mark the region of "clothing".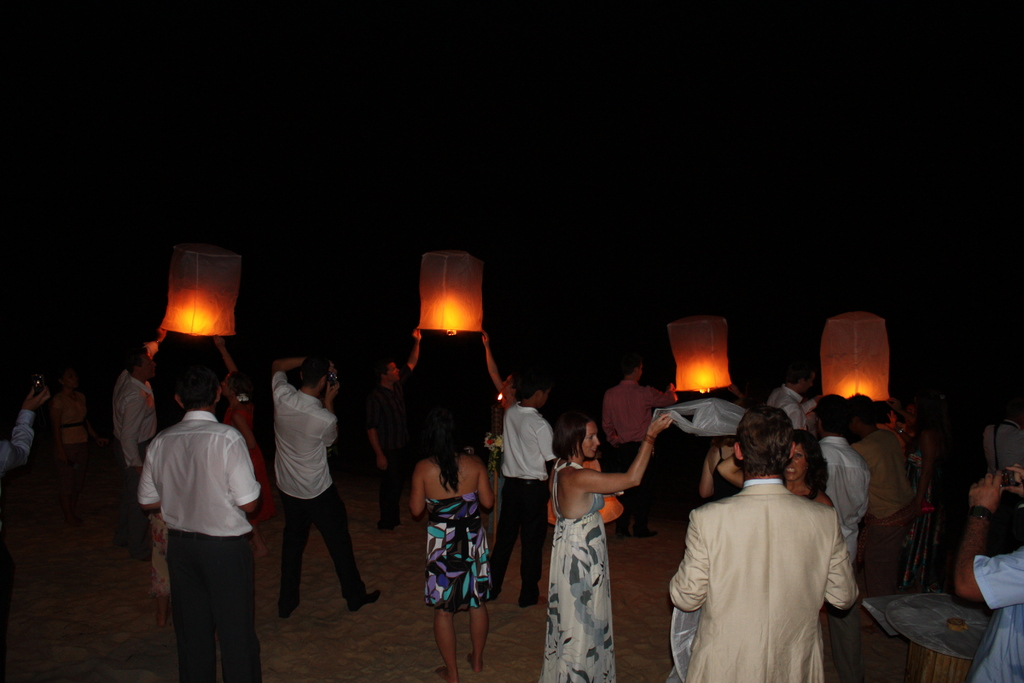
Region: l=798, t=490, r=819, b=504.
